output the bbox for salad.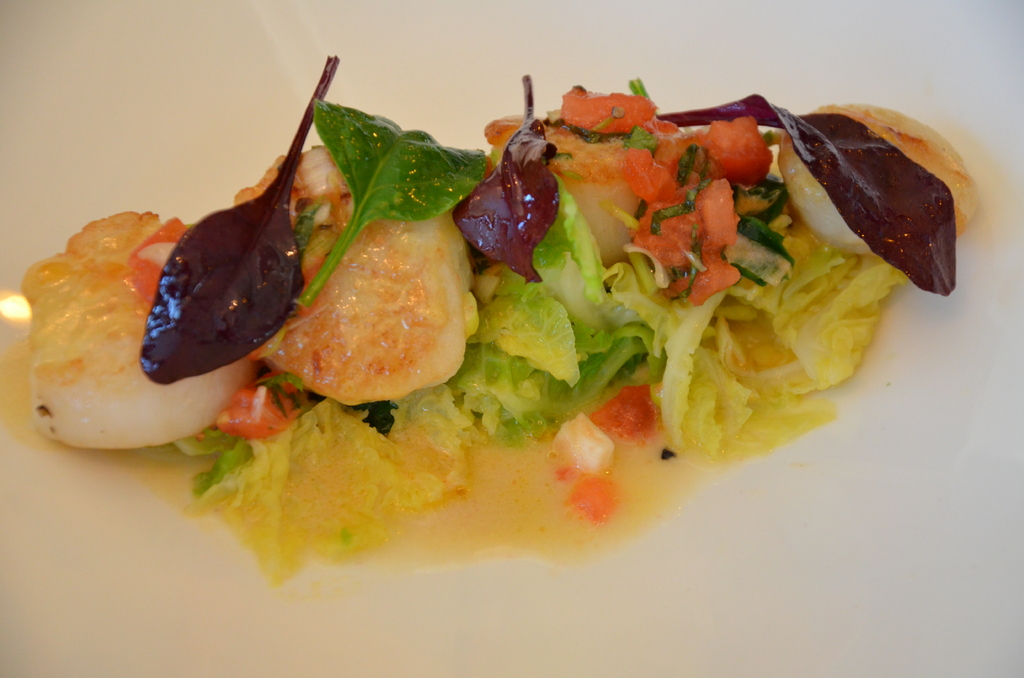
select_region(33, 21, 993, 601).
